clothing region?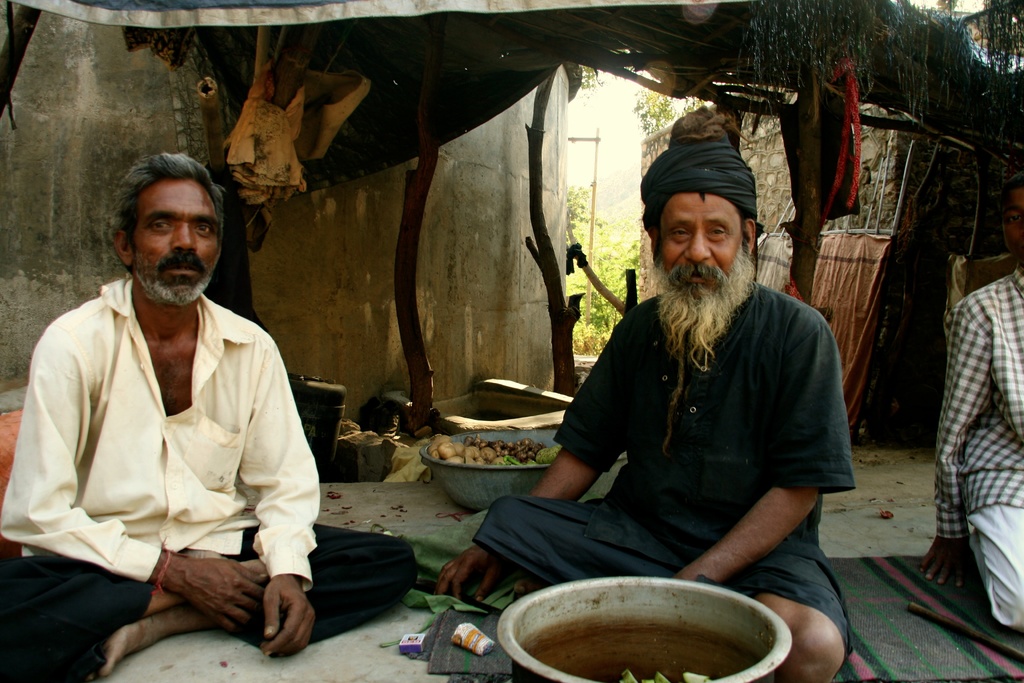
(470,263,851,682)
